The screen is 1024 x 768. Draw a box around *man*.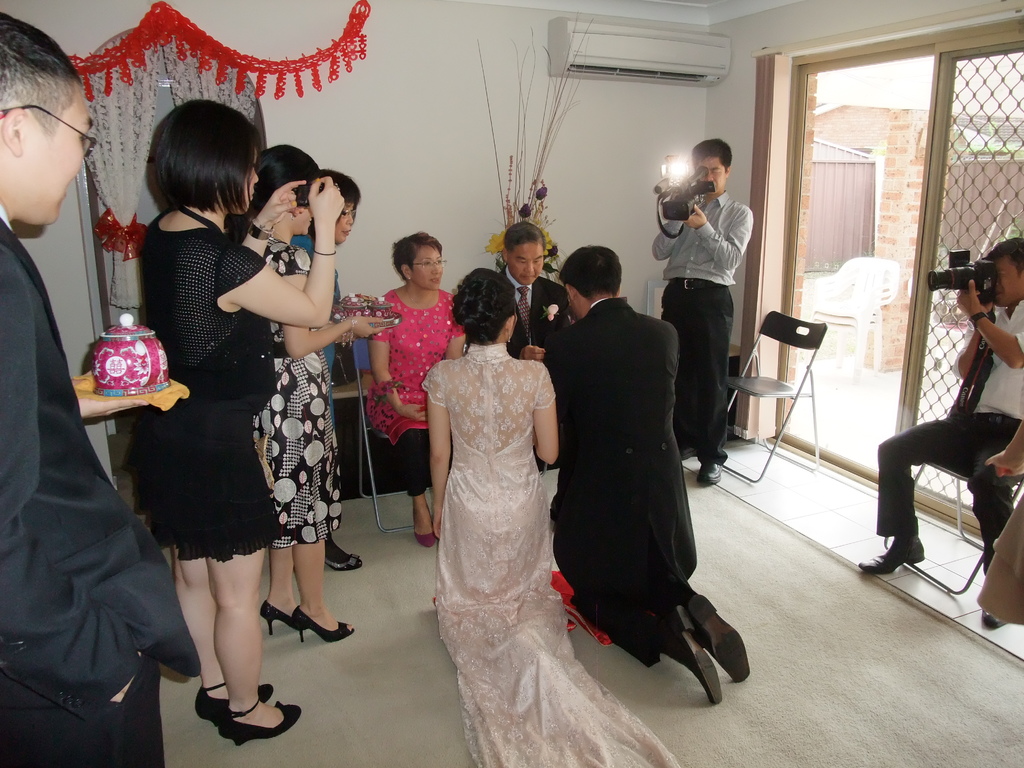
Rect(858, 239, 1023, 630).
